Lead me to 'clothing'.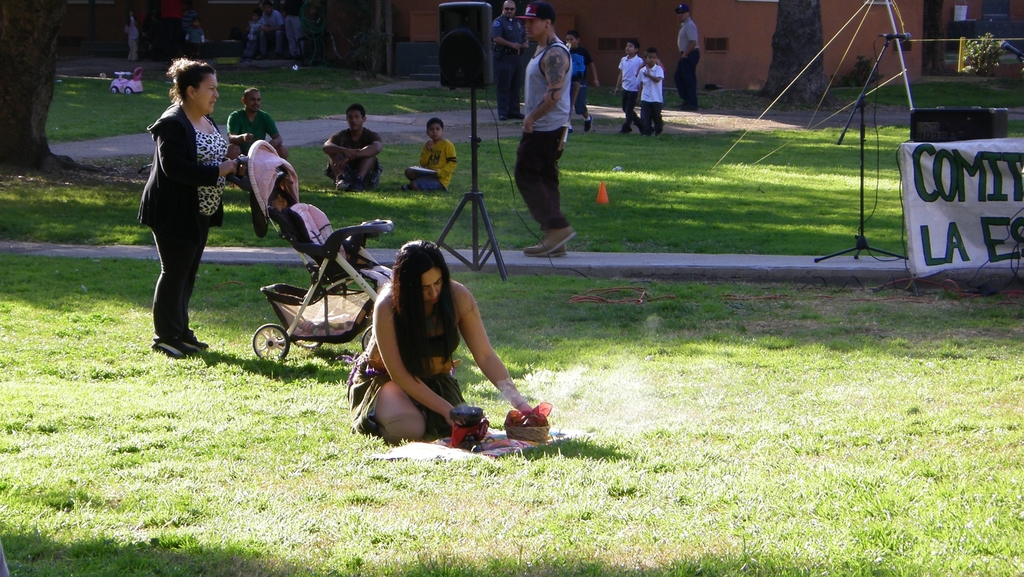
Lead to (left=409, top=140, right=453, bottom=190).
